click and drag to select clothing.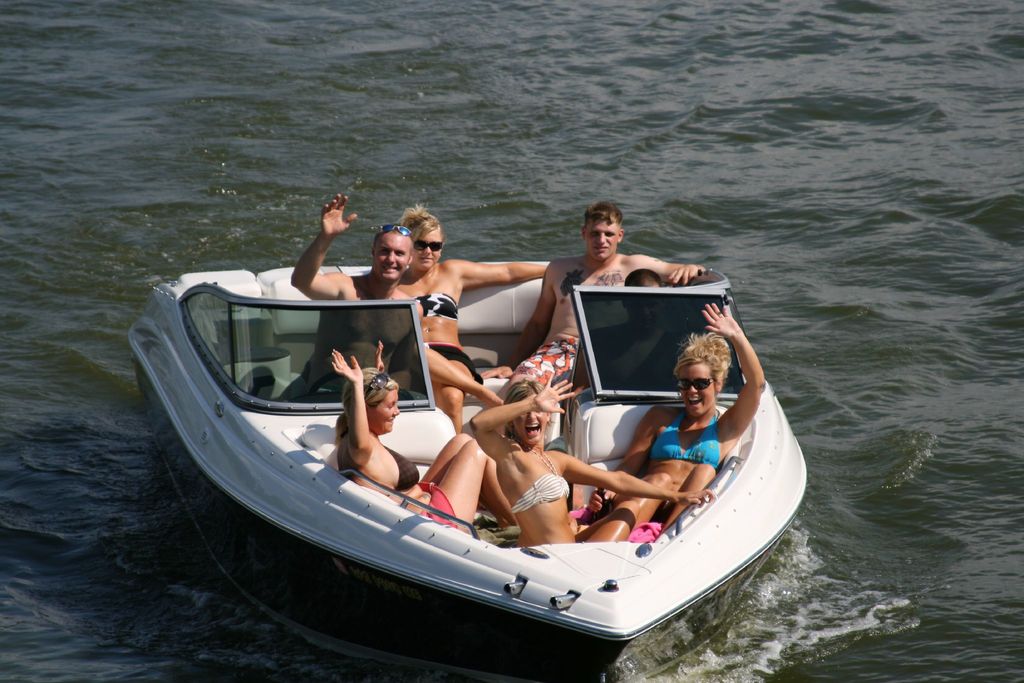
Selection: bbox=(650, 405, 720, 470).
